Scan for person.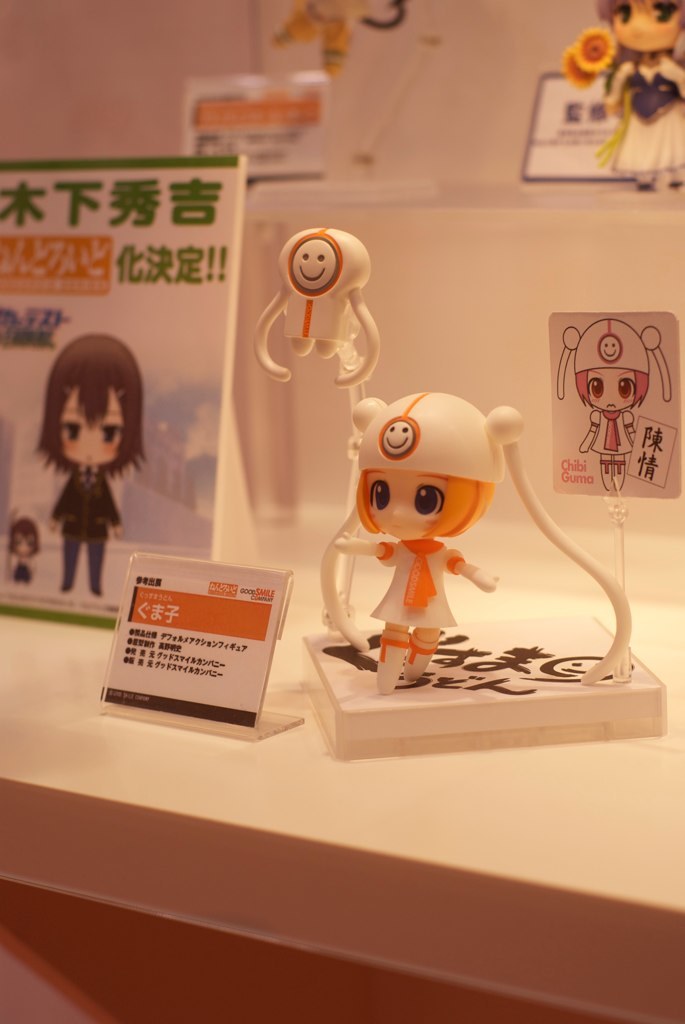
Scan result: 321,391,631,697.
